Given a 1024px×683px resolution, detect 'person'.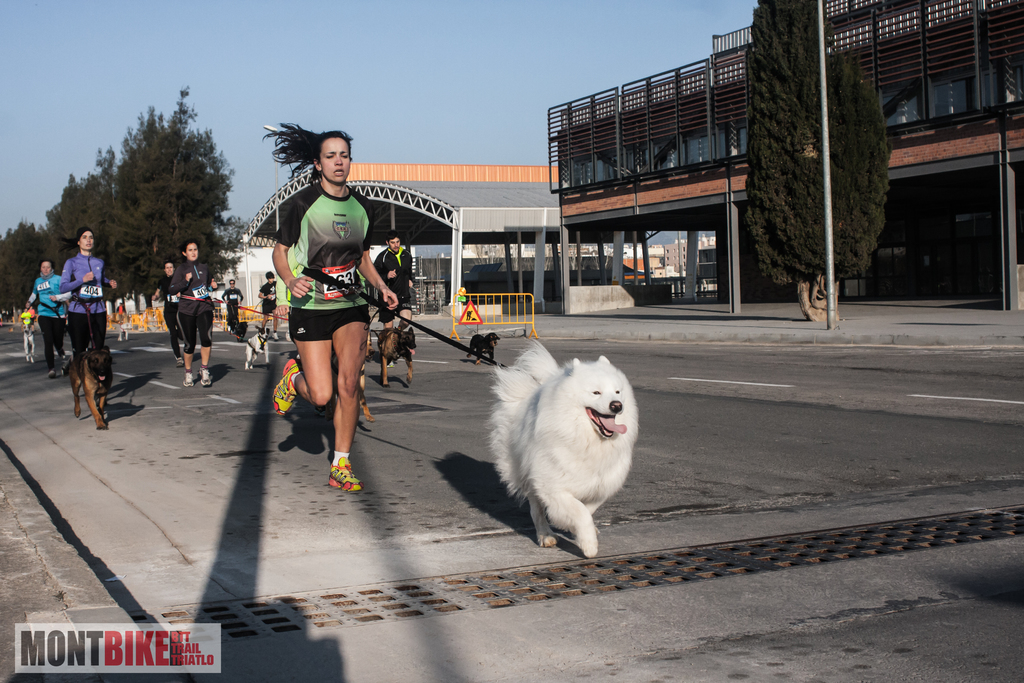
select_region(20, 256, 70, 377).
